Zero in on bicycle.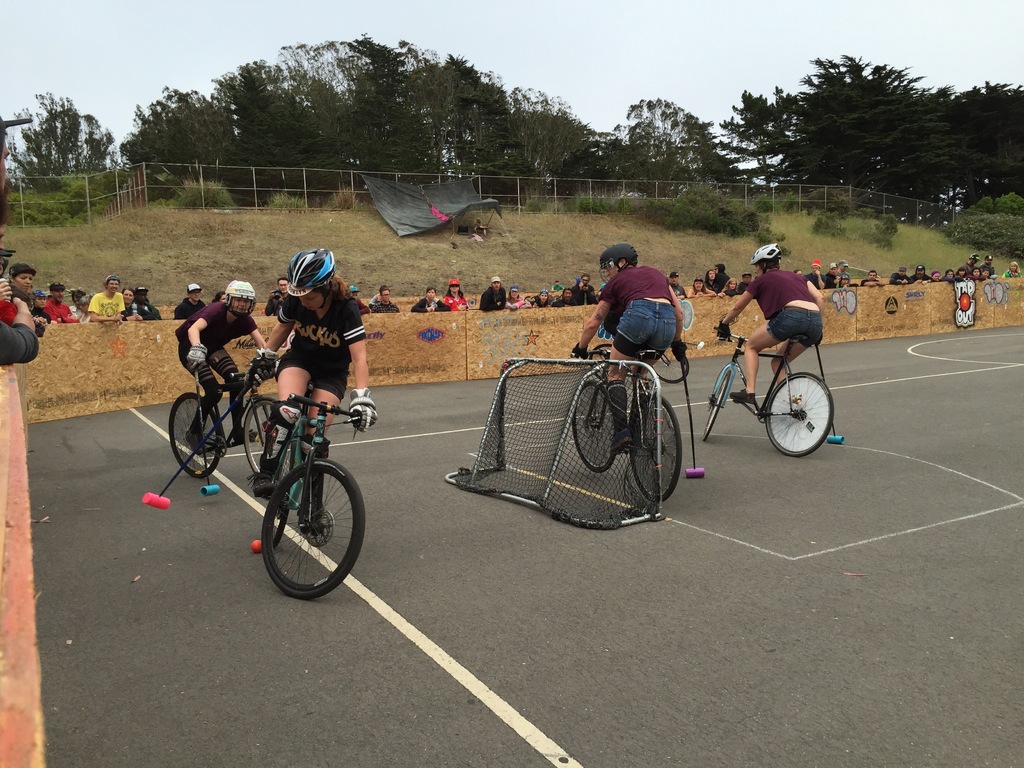
Zeroed in: box=[252, 378, 368, 600].
